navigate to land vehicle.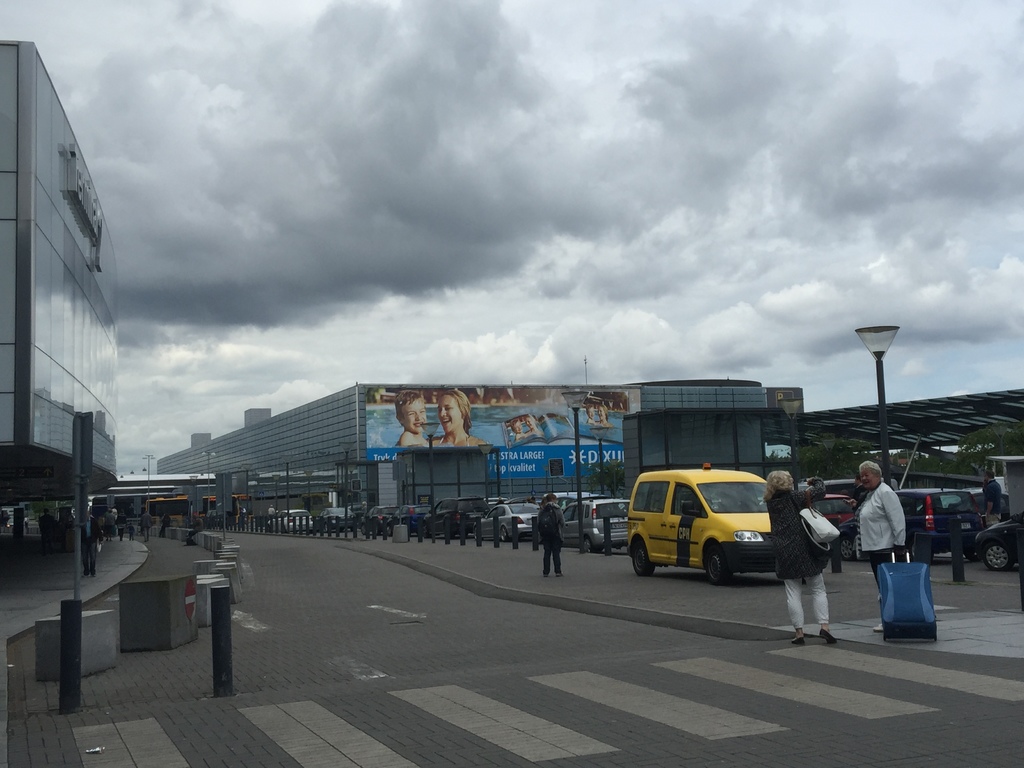
Navigation target: left=558, top=500, right=631, bottom=552.
